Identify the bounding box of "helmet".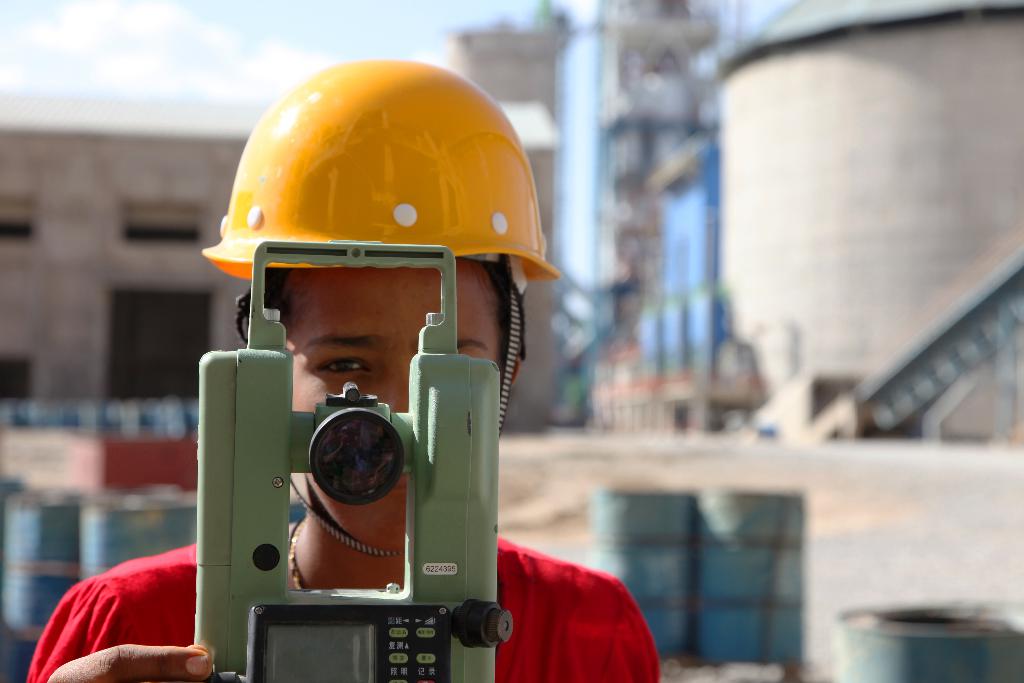
select_region(293, 54, 561, 434).
